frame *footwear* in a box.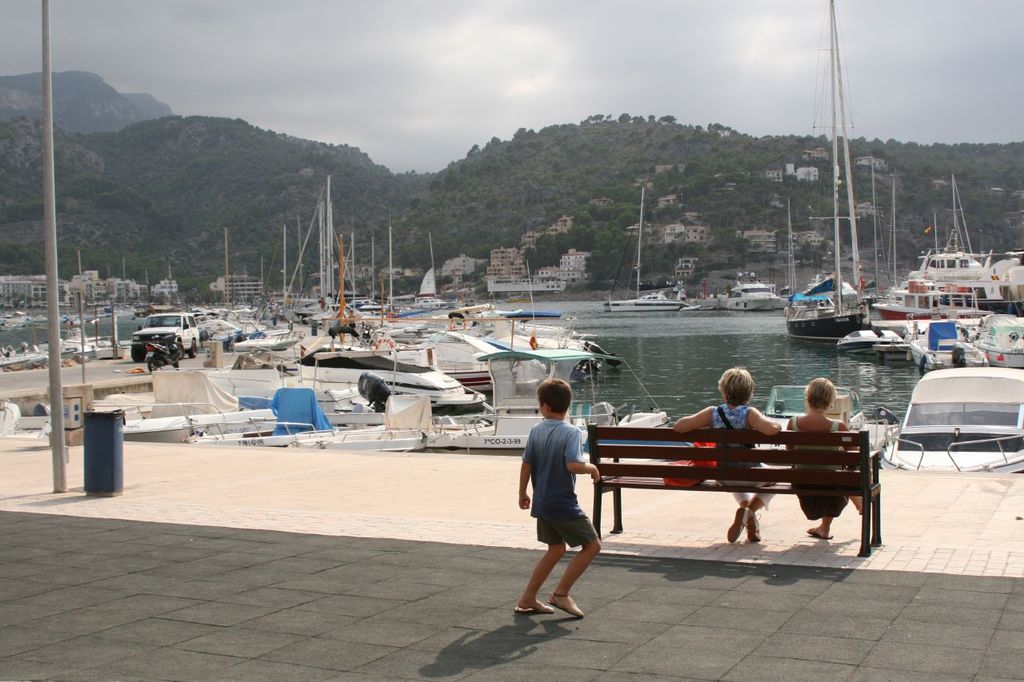
left=808, top=528, right=830, bottom=541.
